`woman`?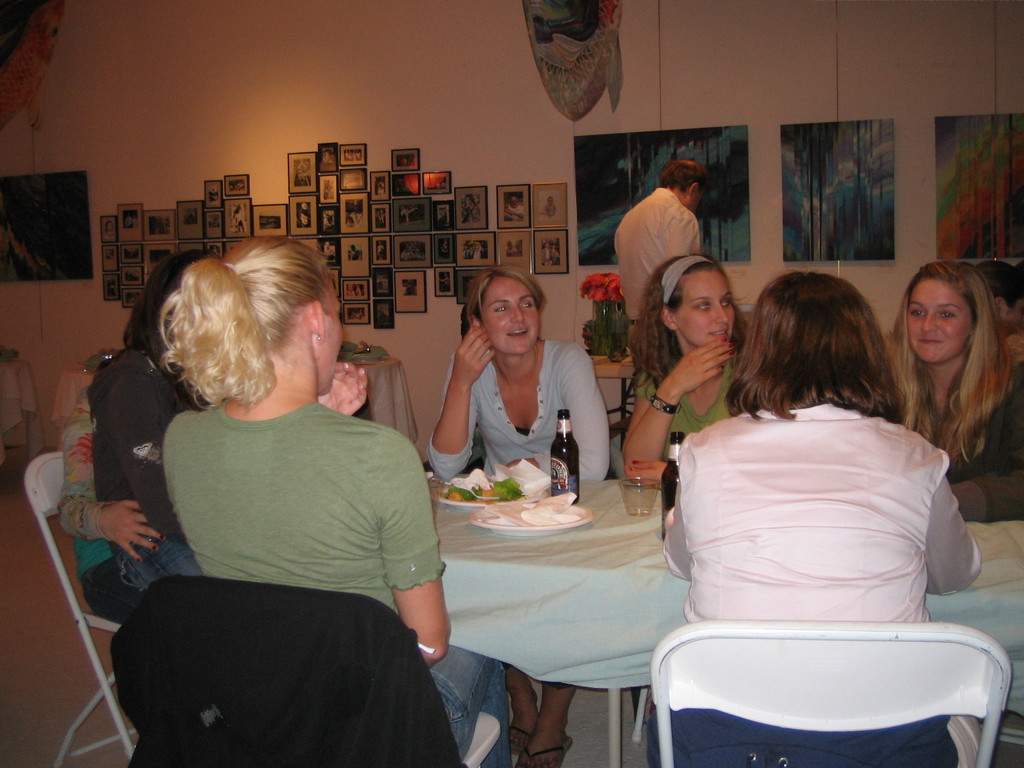
bbox=[427, 262, 611, 767]
